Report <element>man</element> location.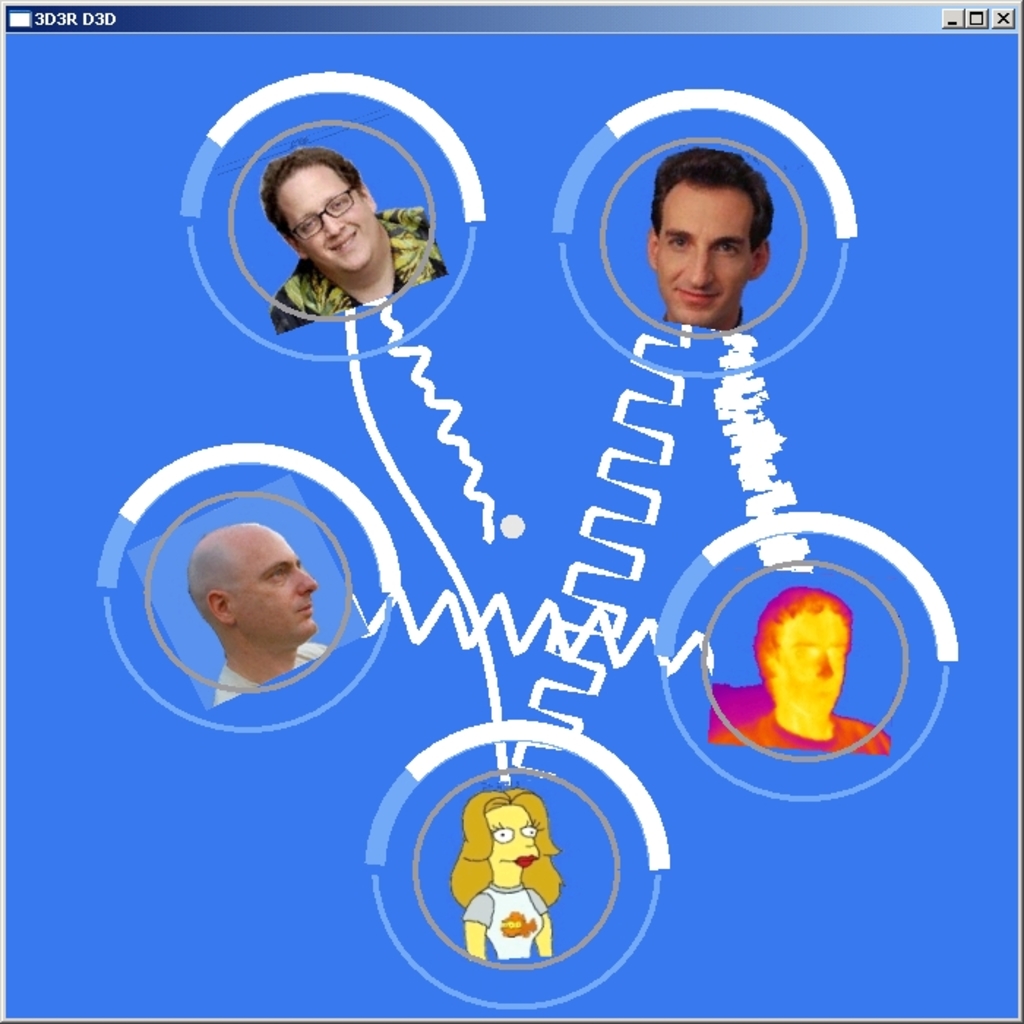
Report: 187, 519, 329, 704.
